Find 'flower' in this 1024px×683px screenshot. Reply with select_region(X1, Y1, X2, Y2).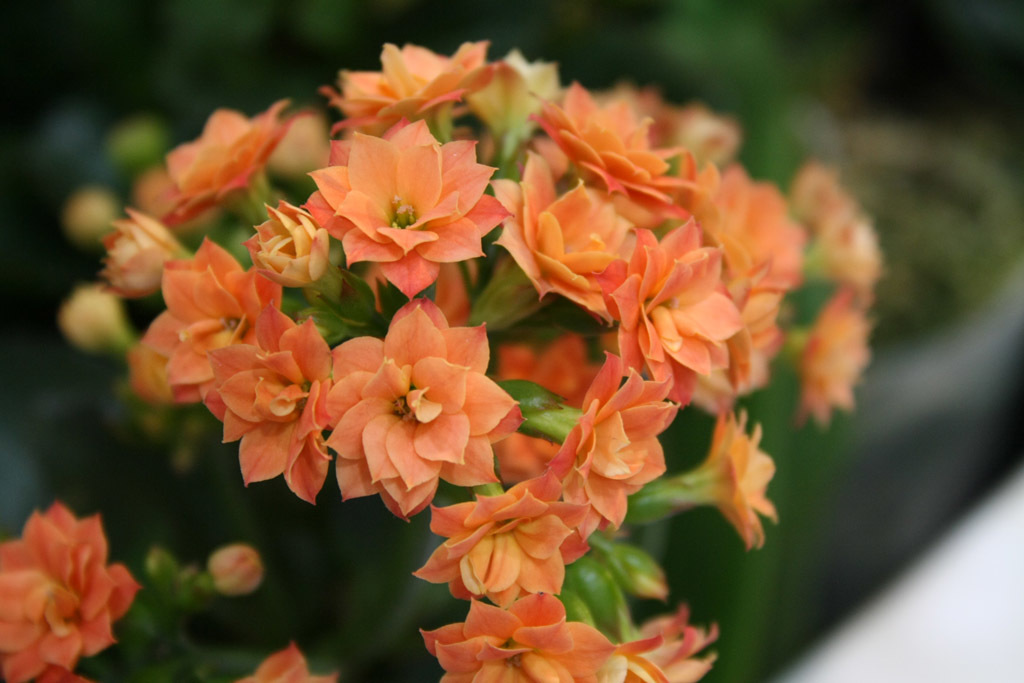
select_region(233, 642, 335, 682).
